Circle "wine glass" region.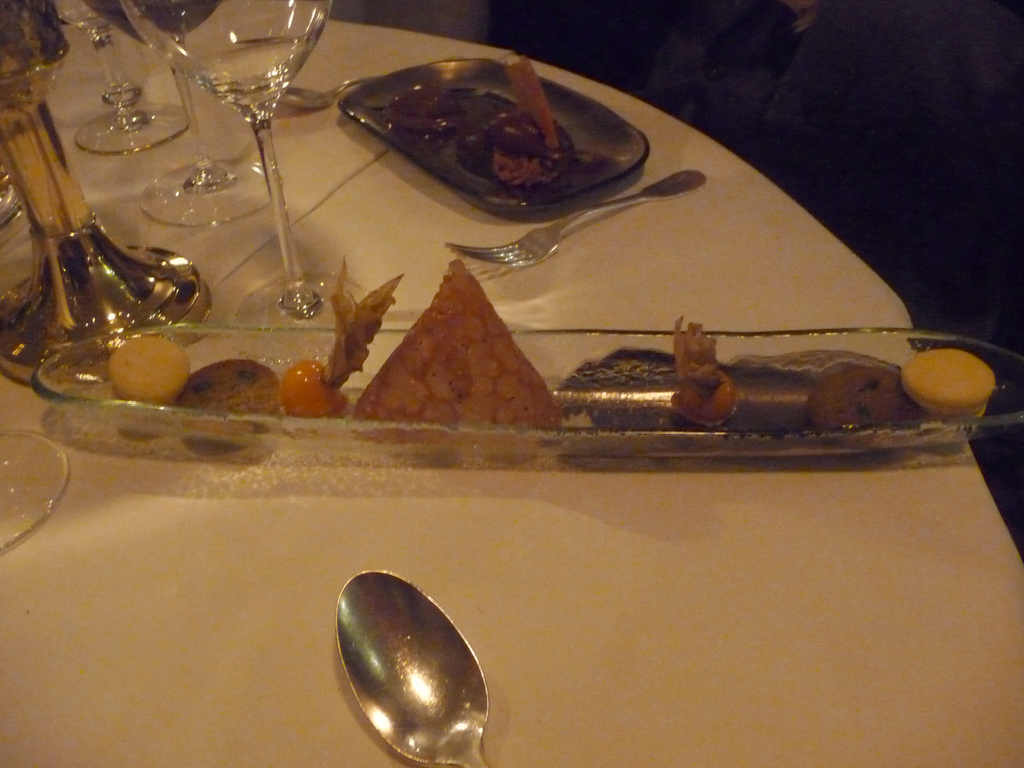
Region: (136,0,285,234).
